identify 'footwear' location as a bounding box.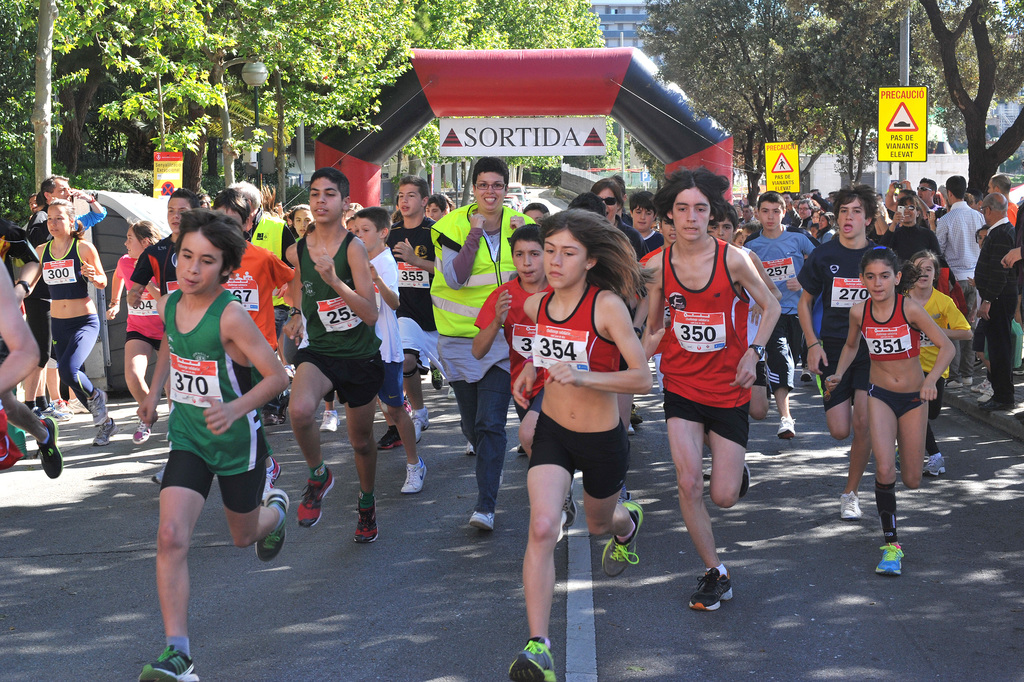
628, 426, 635, 435.
